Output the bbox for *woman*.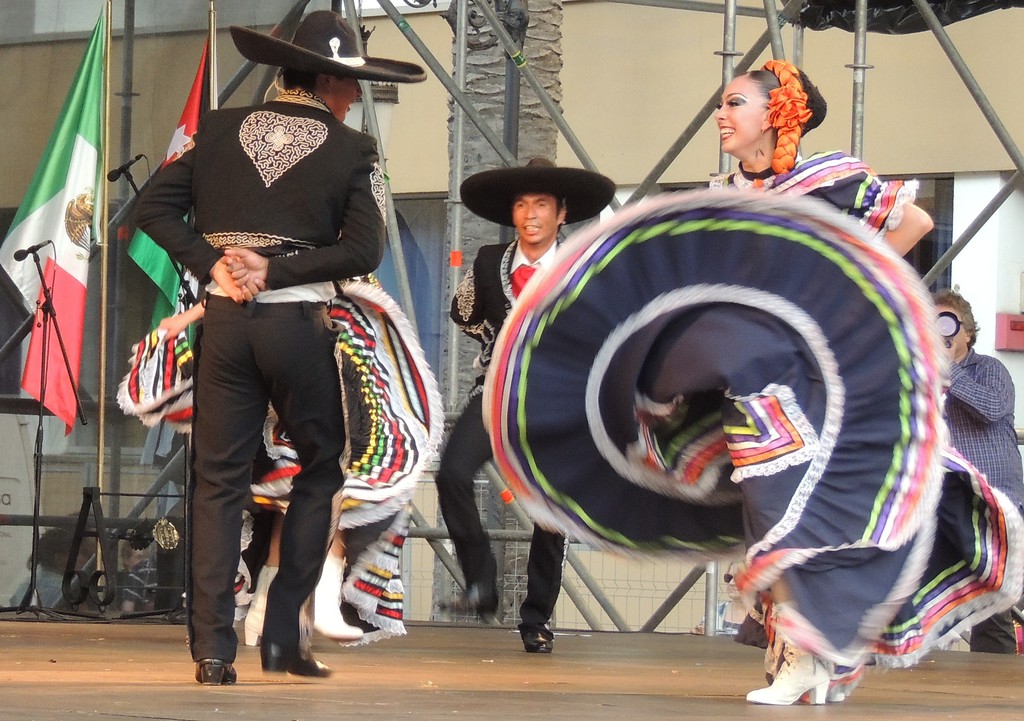
{"x1": 698, "y1": 61, "x2": 942, "y2": 720}.
